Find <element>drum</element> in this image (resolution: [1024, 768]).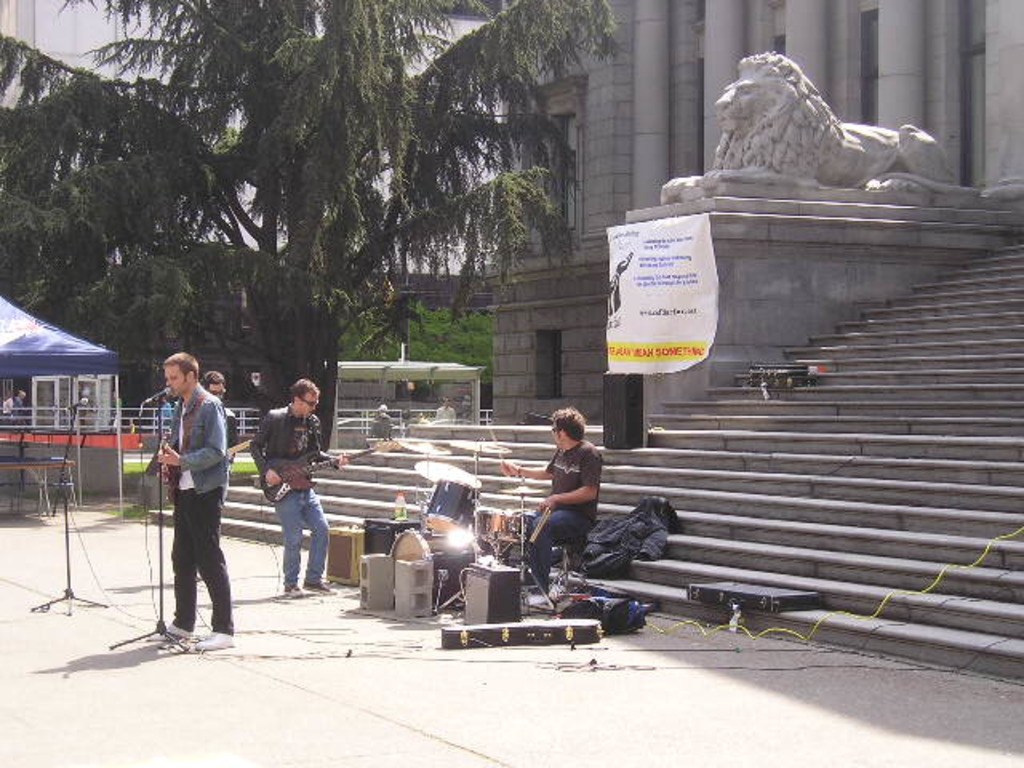
l=422, t=478, r=482, b=533.
